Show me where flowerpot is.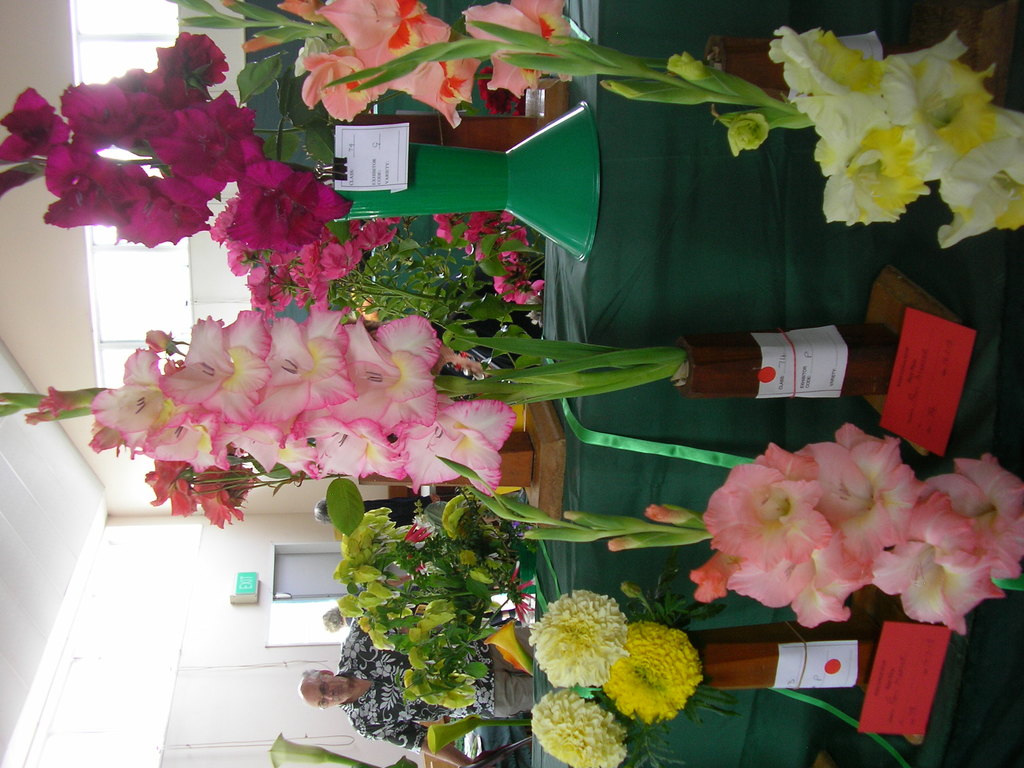
flowerpot is at [x1=344, y1=108, x2=543, y2=147].
